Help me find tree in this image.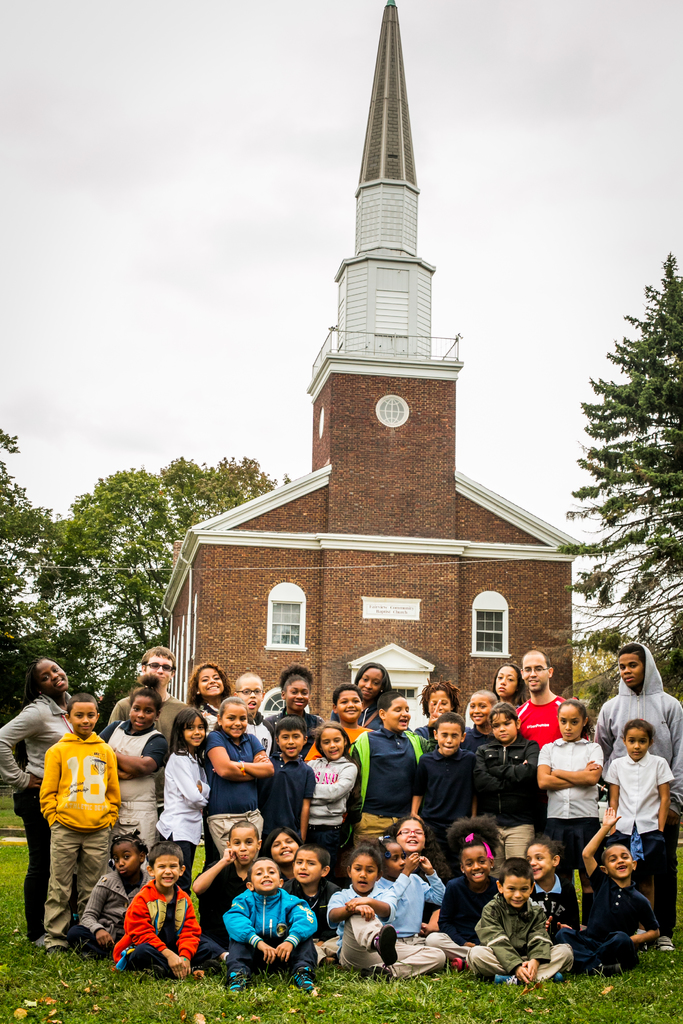
Found it: x1=554, y1=245, x2=682, y2=707.
